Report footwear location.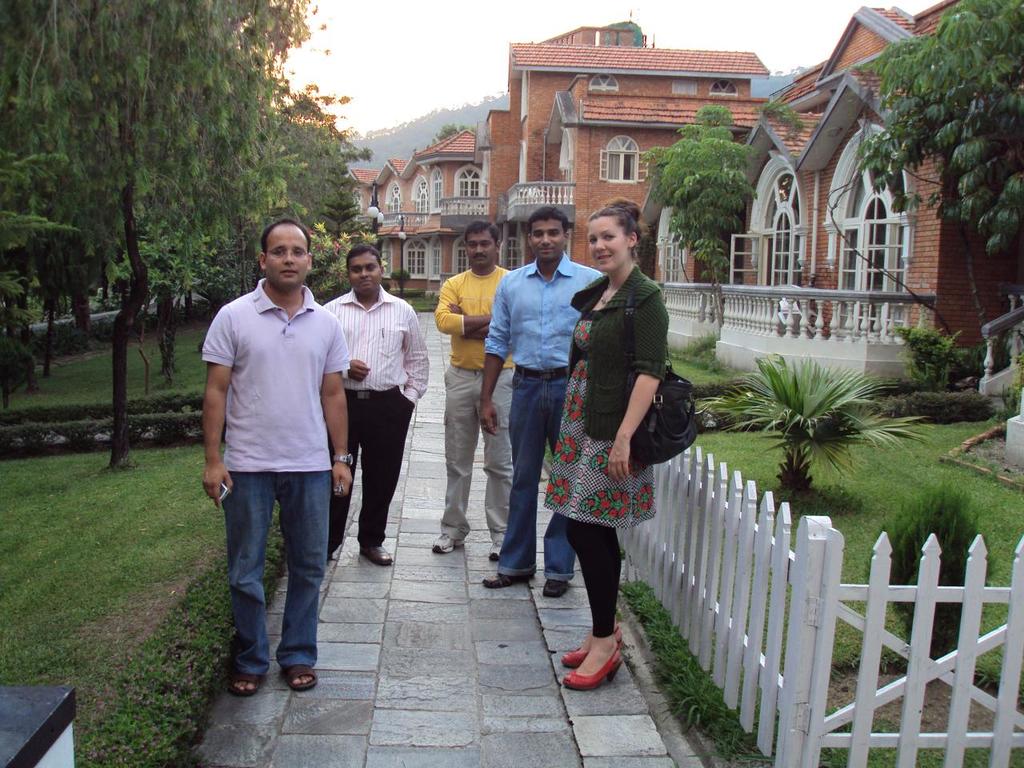
Report: BBox(482, 566, 530, 590).
